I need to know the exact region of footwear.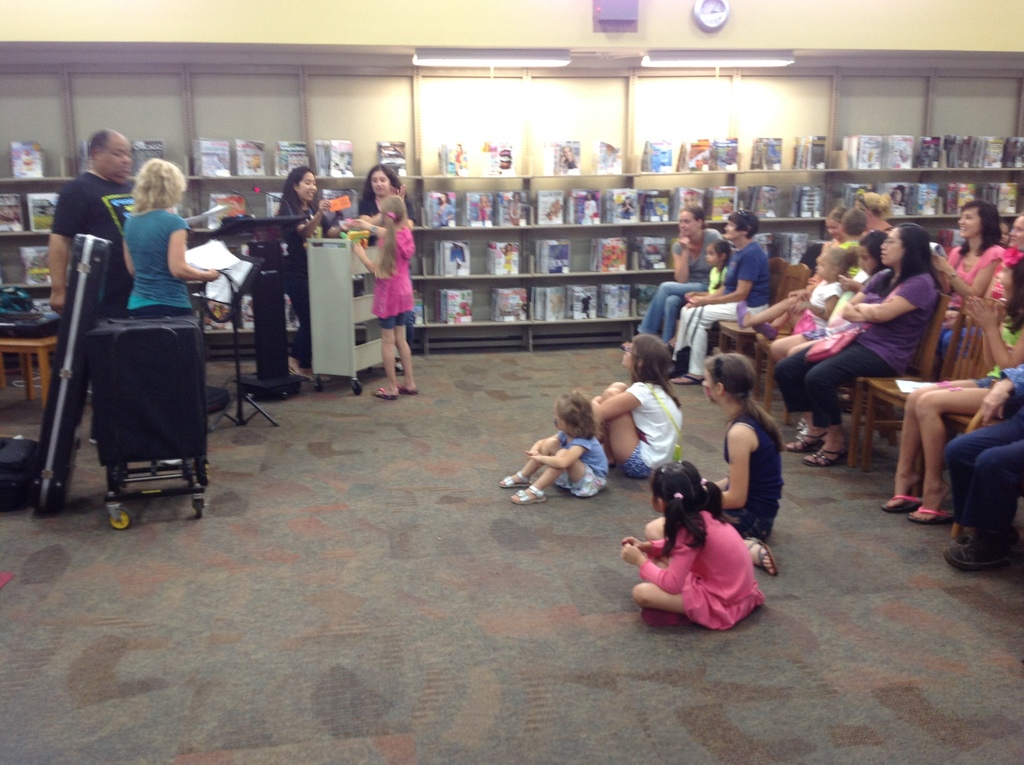
Region: BBox(785, 432, 827, 451).
